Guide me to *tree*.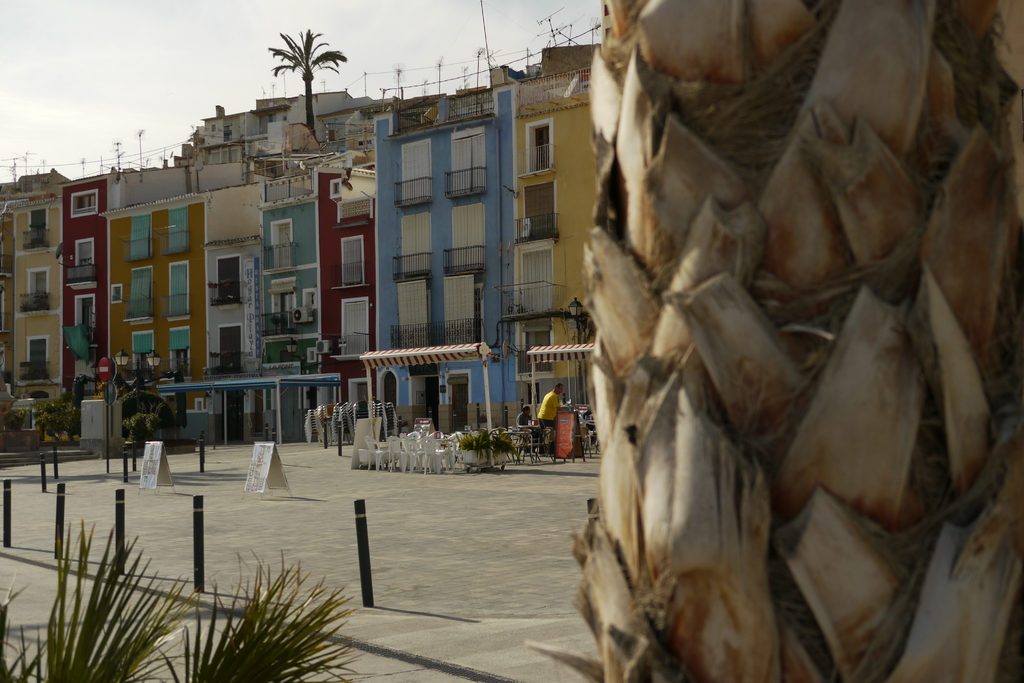
Guidance: 271,23,344,133.
